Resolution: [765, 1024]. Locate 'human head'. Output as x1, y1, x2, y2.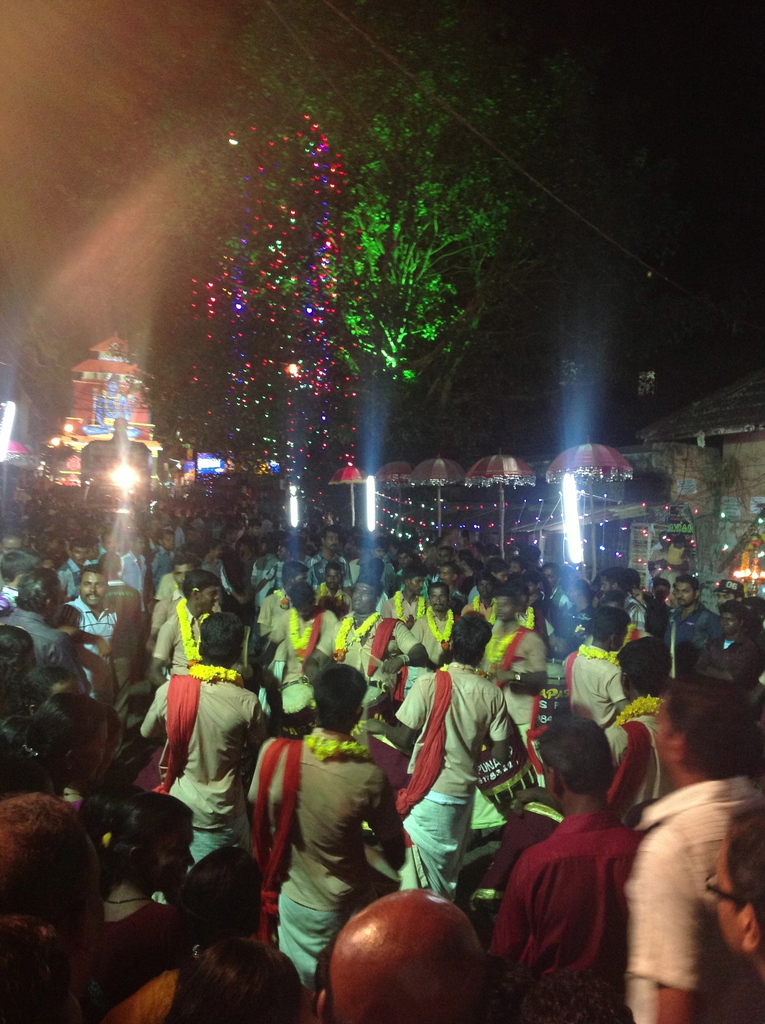
494, 972, 635, 1023.
